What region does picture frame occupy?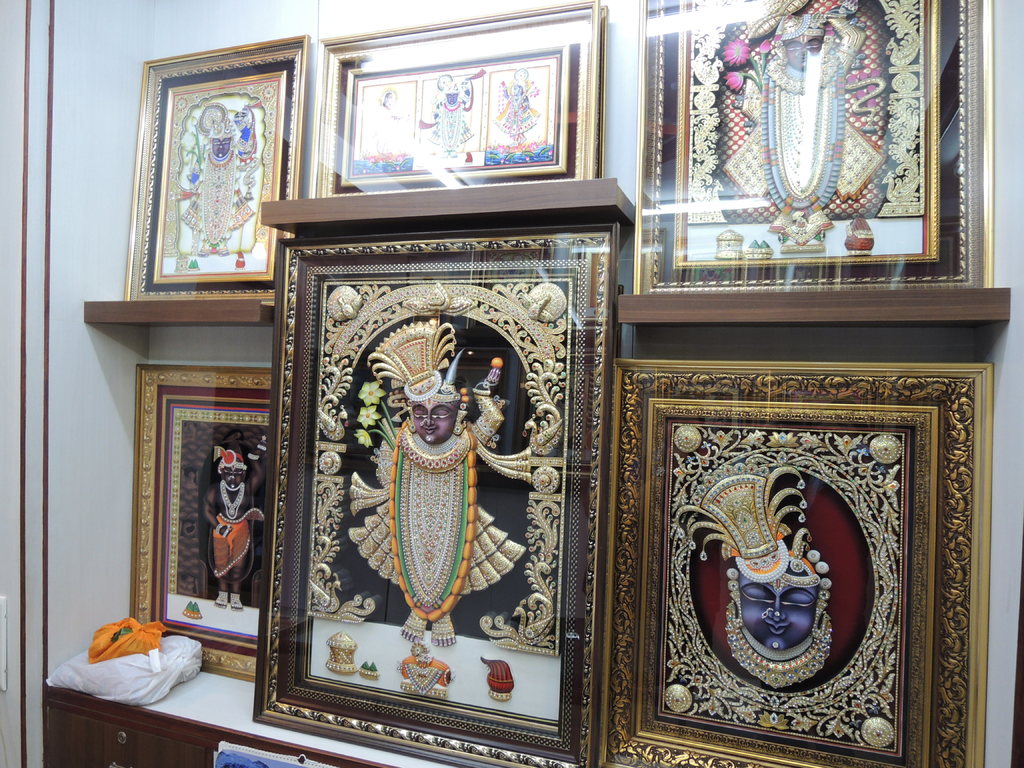
region(124, 29, 313, 303).
